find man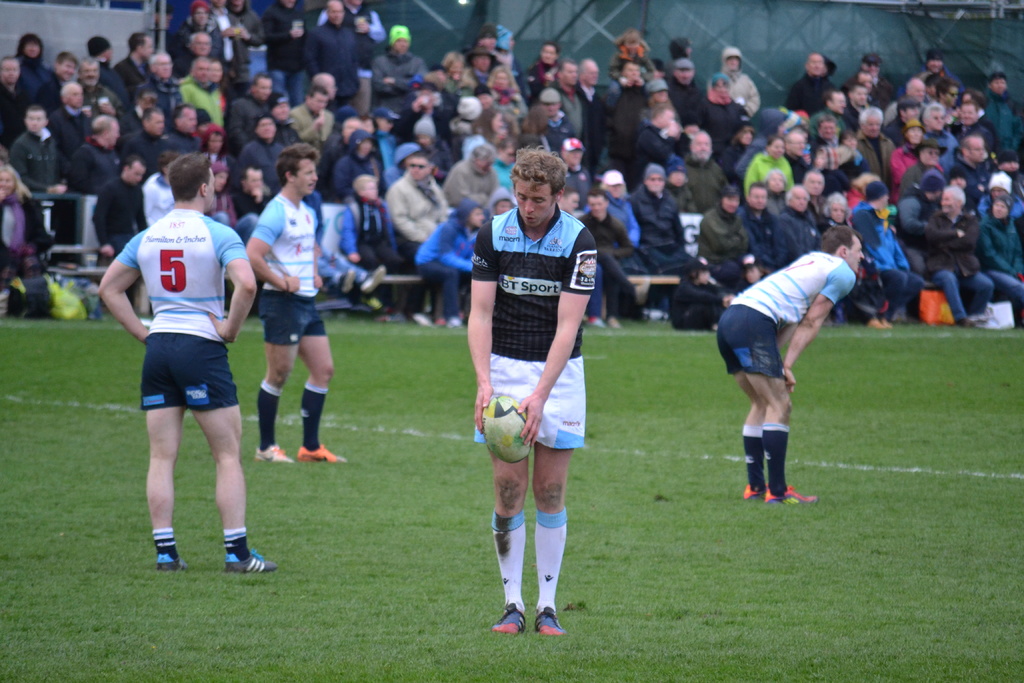
bbox(382, 150, 454, 256)
